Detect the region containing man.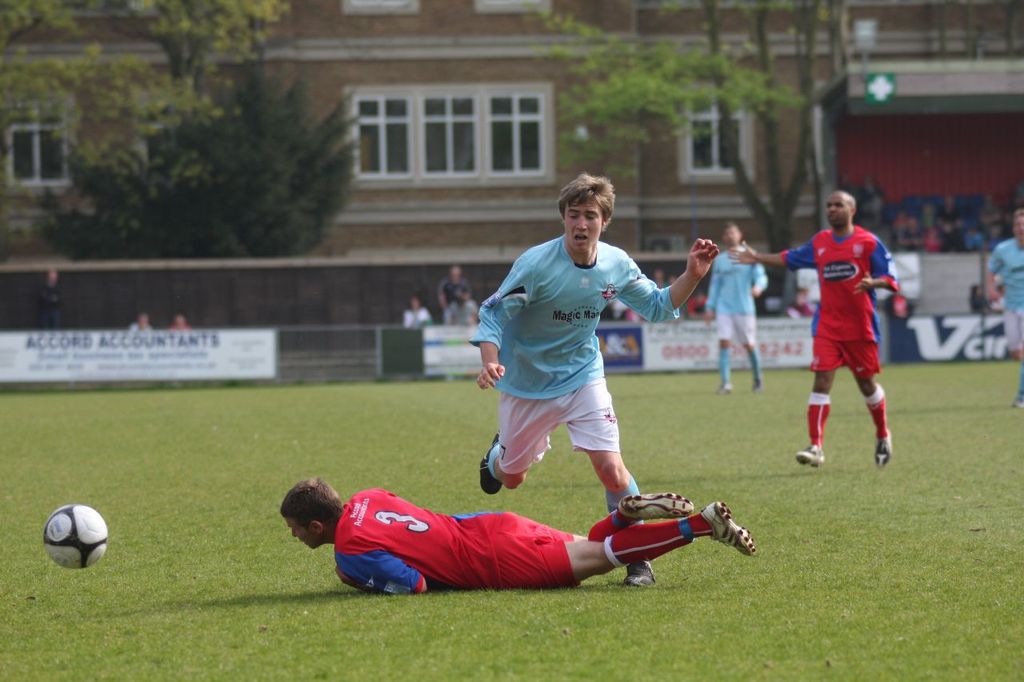
{"left": 726, "top": 187, "right": 902, "bottom": 471}.
